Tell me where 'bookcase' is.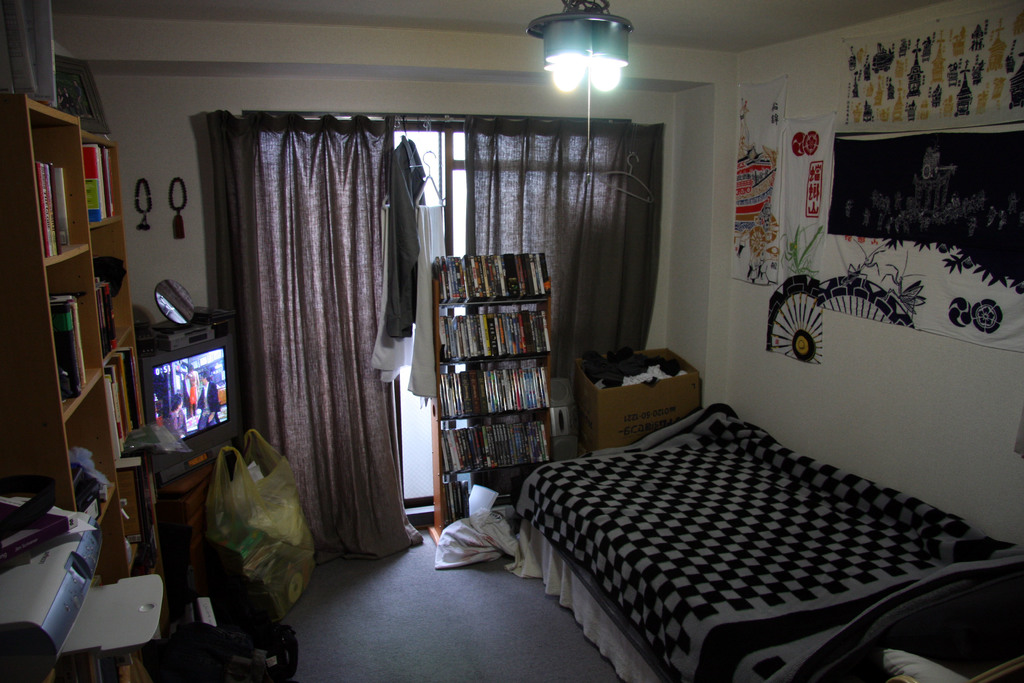
'bookcase' is at {"x1": 0, "y1": 95, "x2": 162, "y2": 682}.
